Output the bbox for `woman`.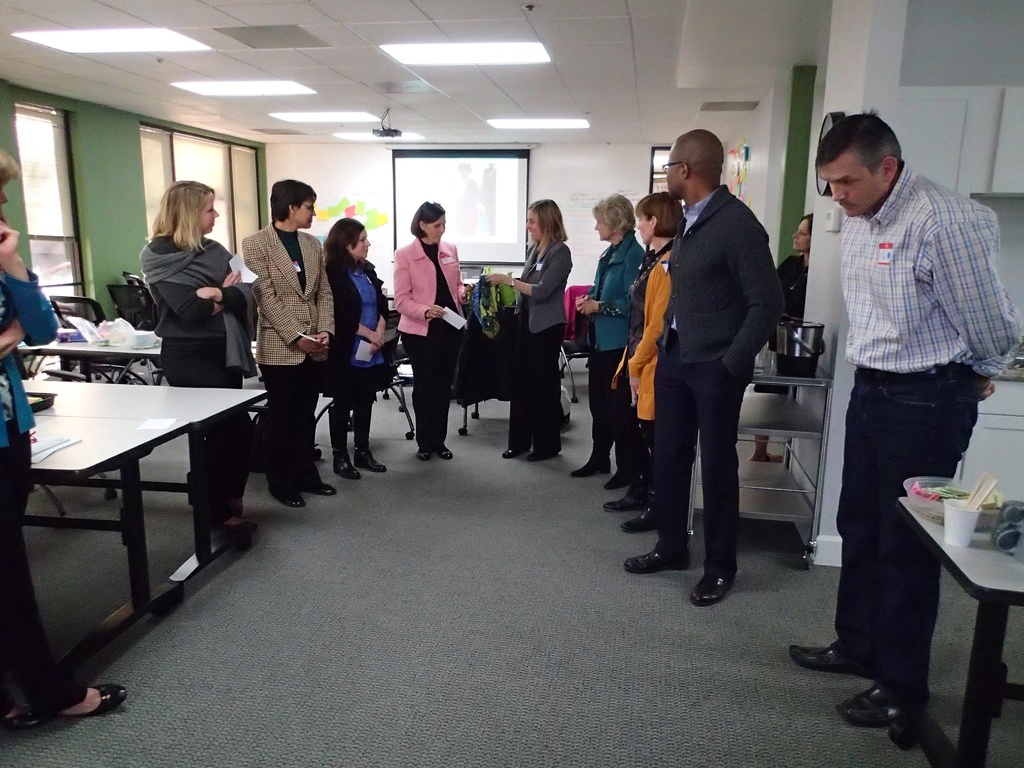
Rect(318, 214, 395, 481).
